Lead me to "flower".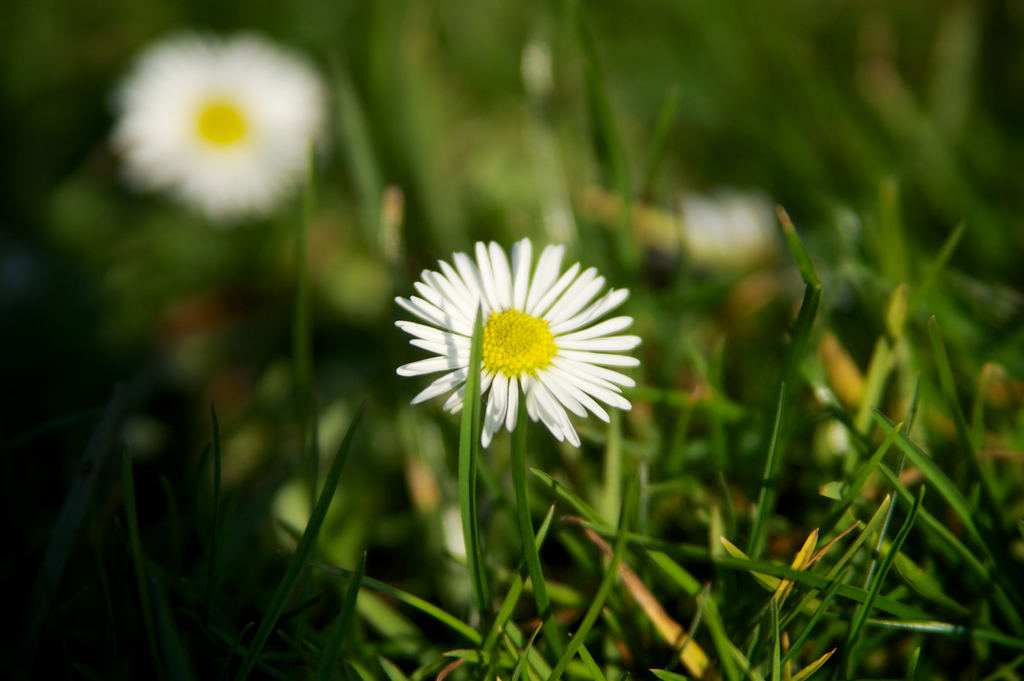
Lead to <region>118, 37, 327, 237</region>.
